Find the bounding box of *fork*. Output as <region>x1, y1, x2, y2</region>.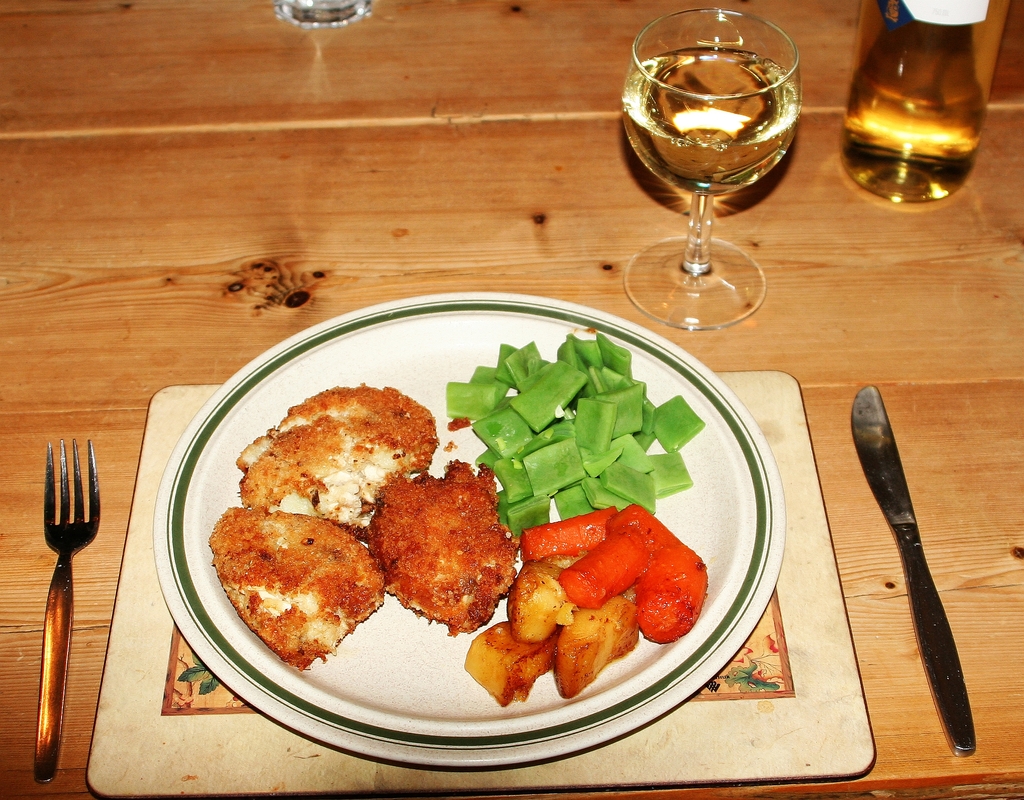
<region>32, 434, 101, 783</region>.
